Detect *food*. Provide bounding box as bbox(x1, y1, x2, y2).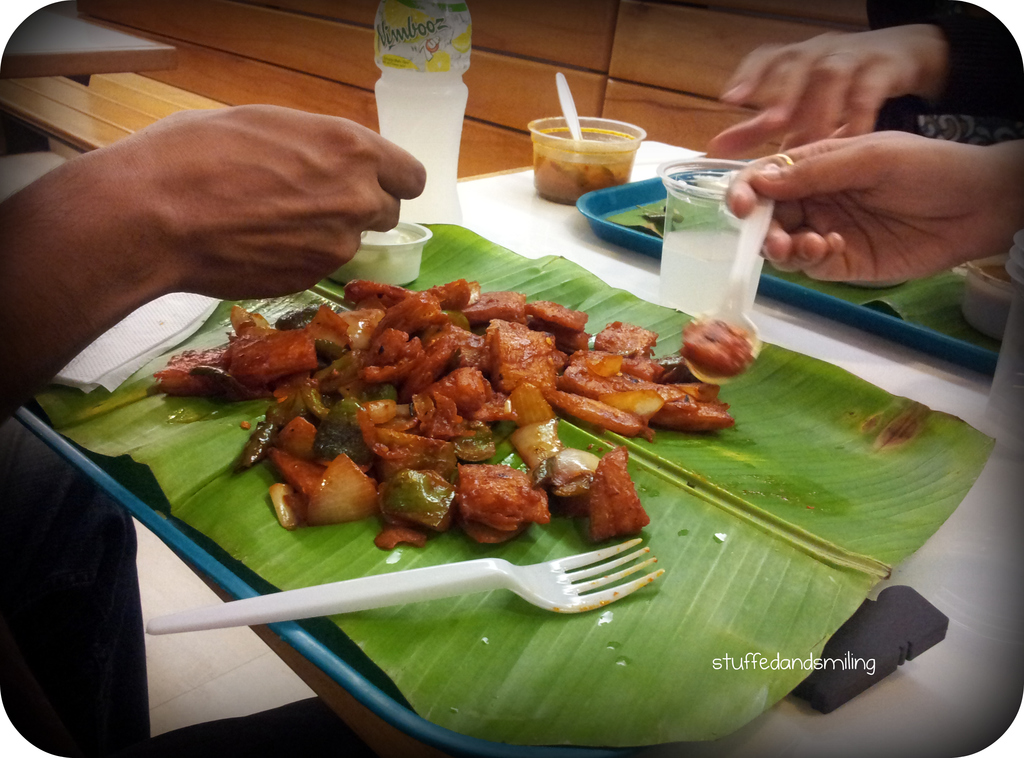
bbox(155, 254, 761, 608).
